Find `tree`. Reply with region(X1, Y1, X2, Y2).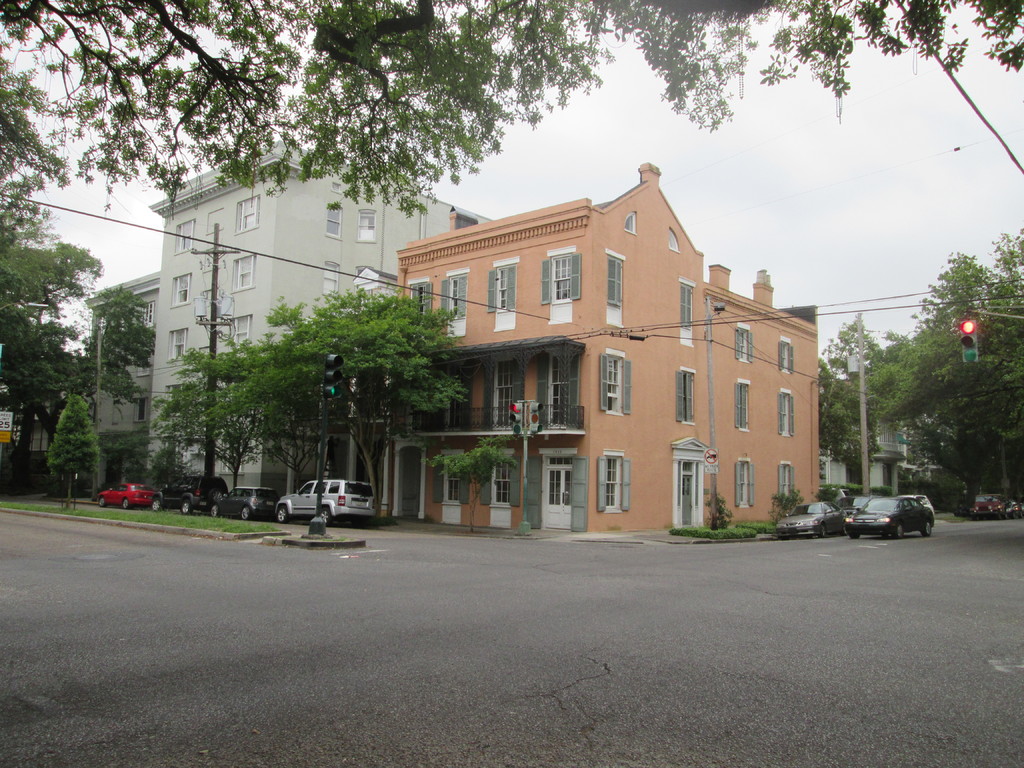
region(230, 333, 342, 495).
